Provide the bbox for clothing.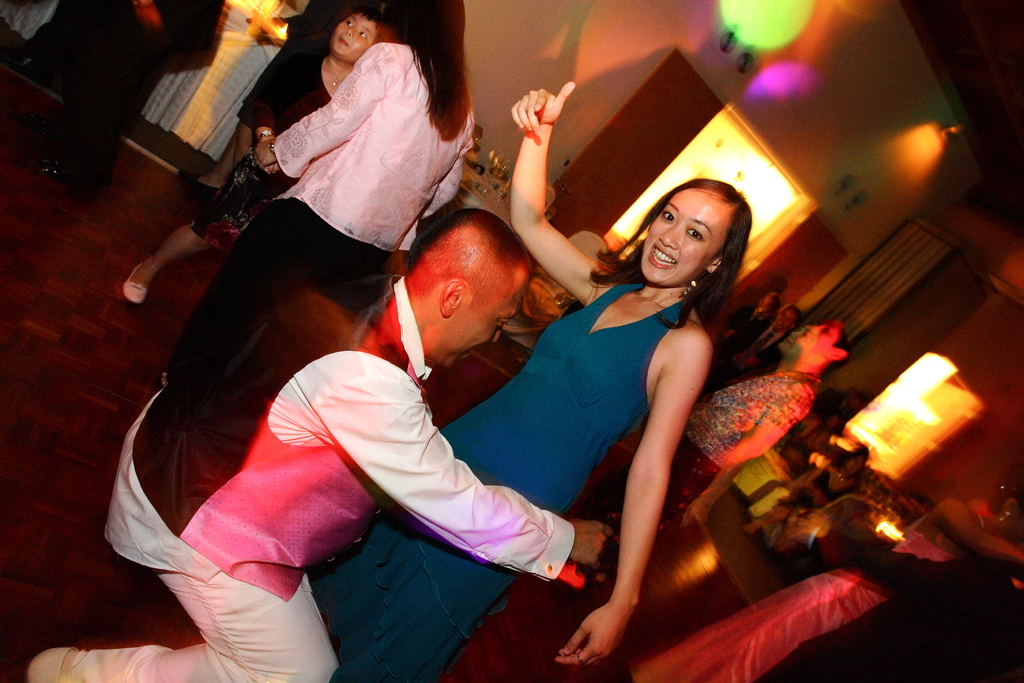
(left=255, top=31, right=447, bottom=265).
